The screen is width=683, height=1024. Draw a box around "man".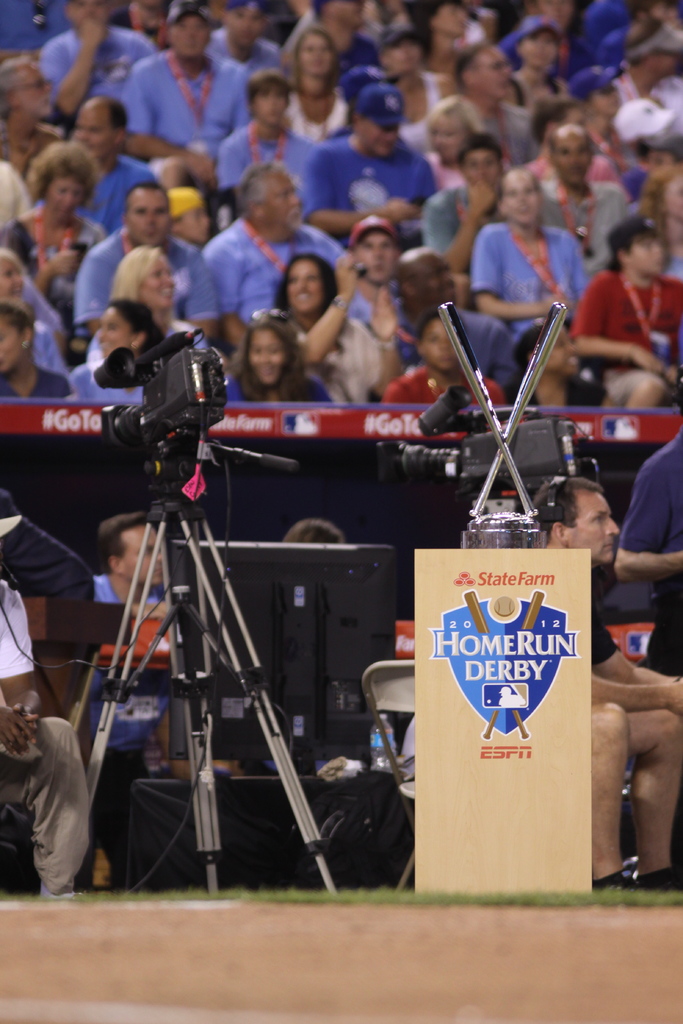
<bbox>345, 222, 406, 348</bbox>.
